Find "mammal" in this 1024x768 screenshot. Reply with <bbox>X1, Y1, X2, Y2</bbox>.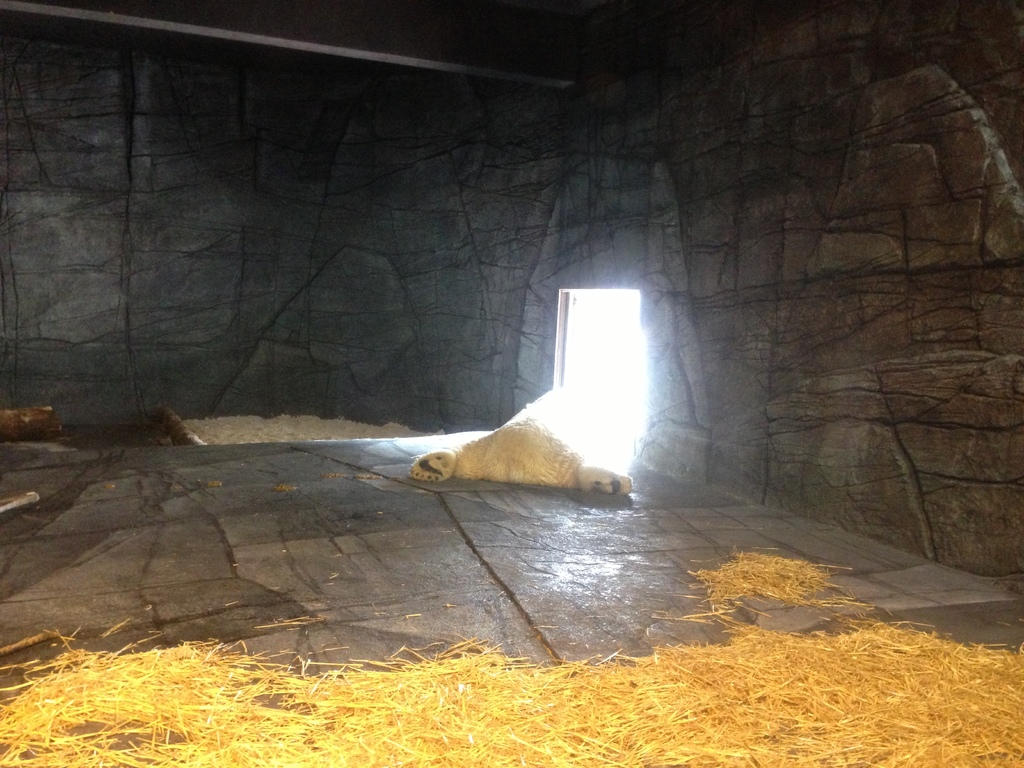
<bbox>406, 413, 632, 499</bbox>.
